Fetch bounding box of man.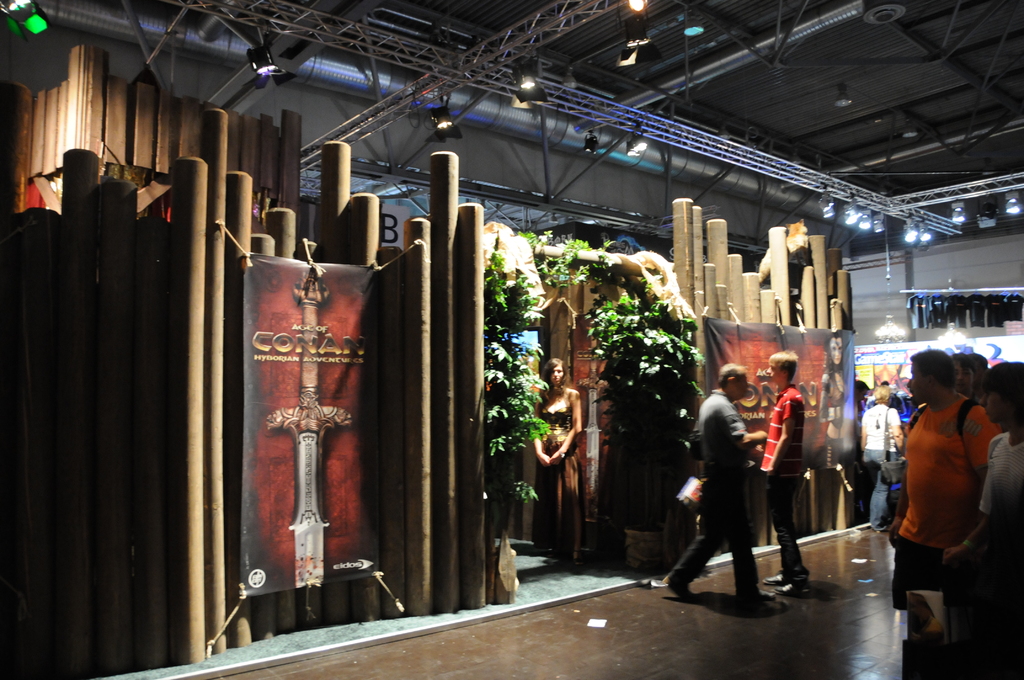
Bbox: {"left": 942, "top": 357, "right": 1023, "bottom": 669}.
